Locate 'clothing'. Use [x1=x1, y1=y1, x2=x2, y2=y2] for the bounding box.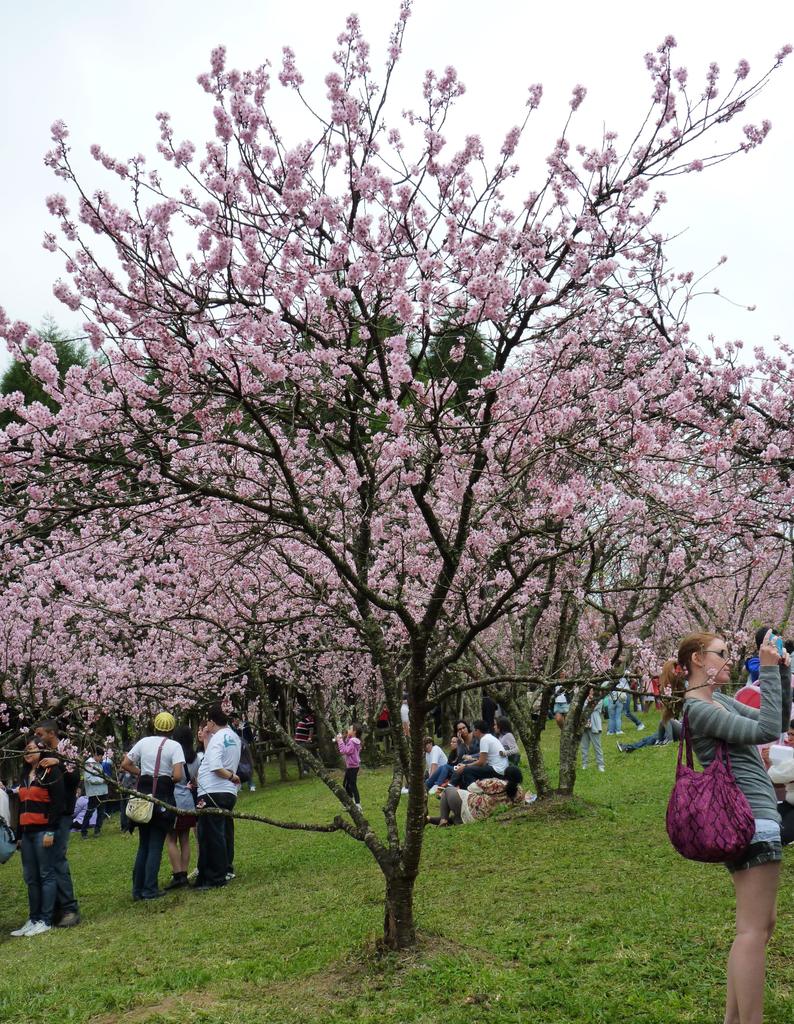
[x1=73, y1=754, x2=113, y2=833].
